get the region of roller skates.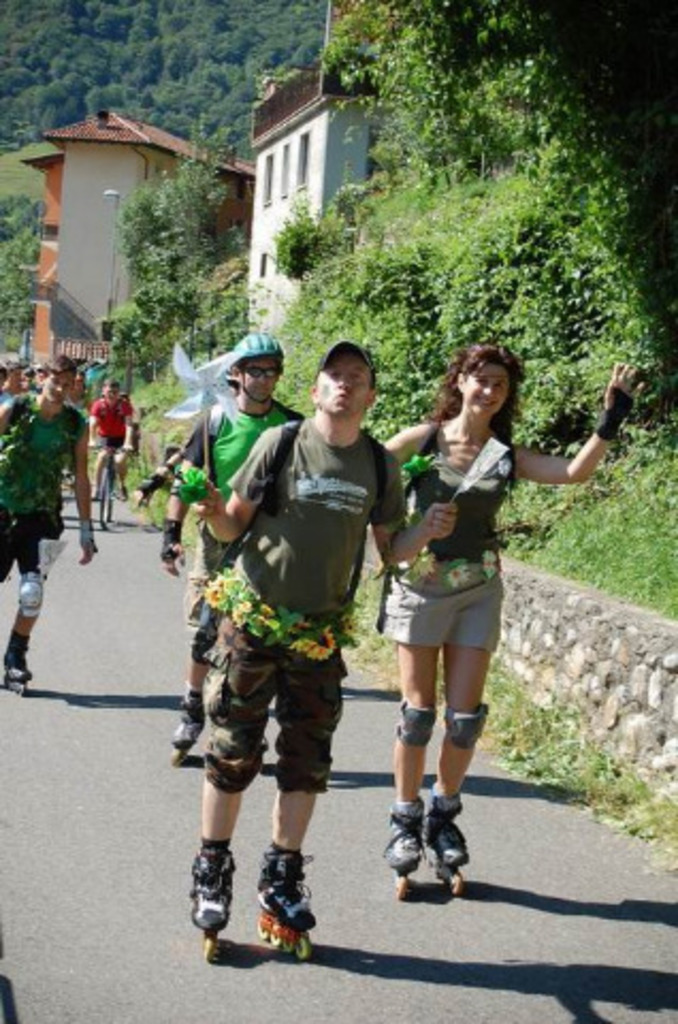
<box>382,796,424,896</box>.
